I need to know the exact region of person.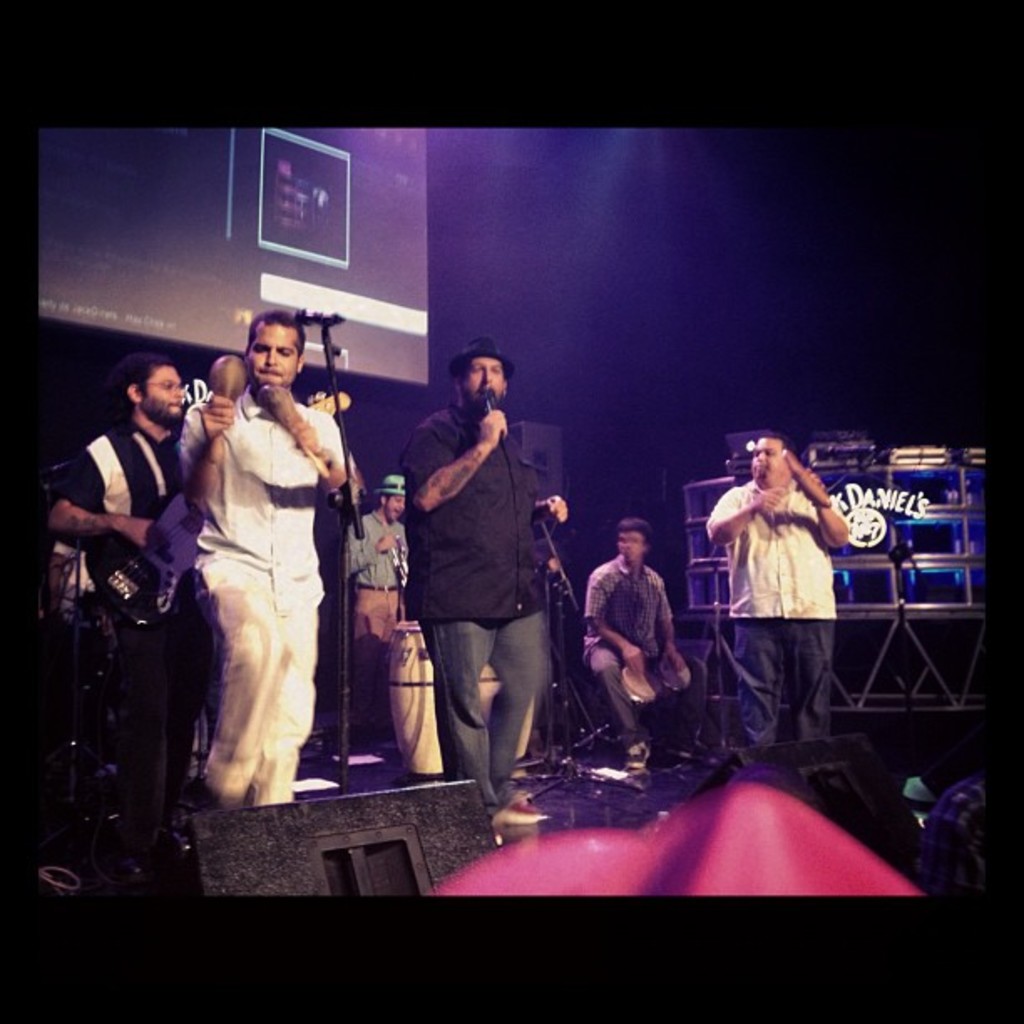
Region: 171 305 345 815.
